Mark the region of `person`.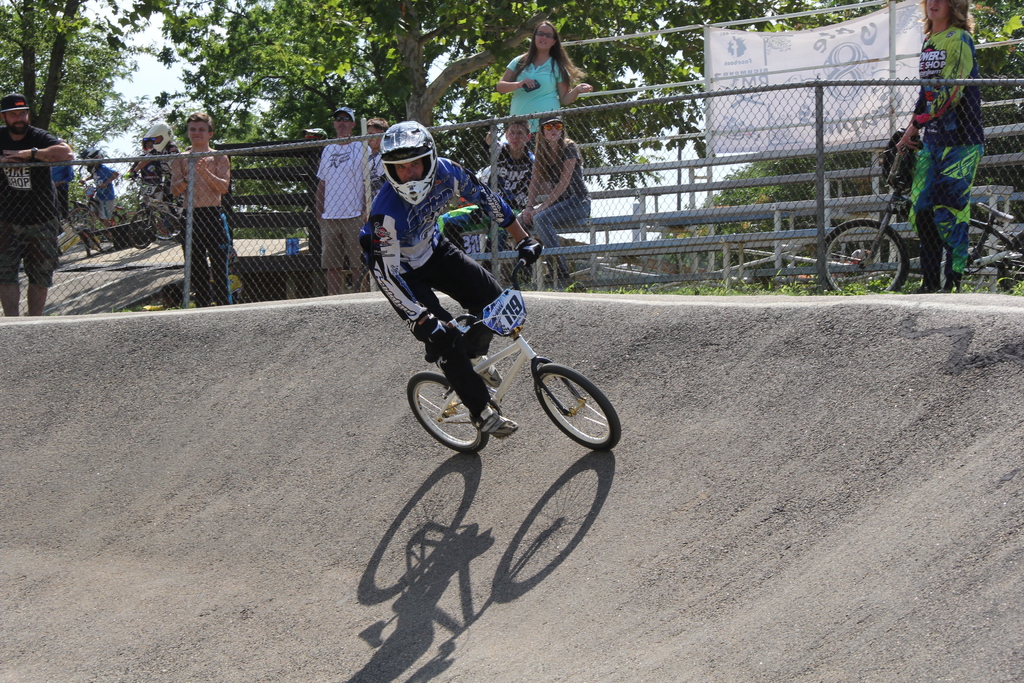
Region: (x1=136, y1=131, x2=165, y2=201).
